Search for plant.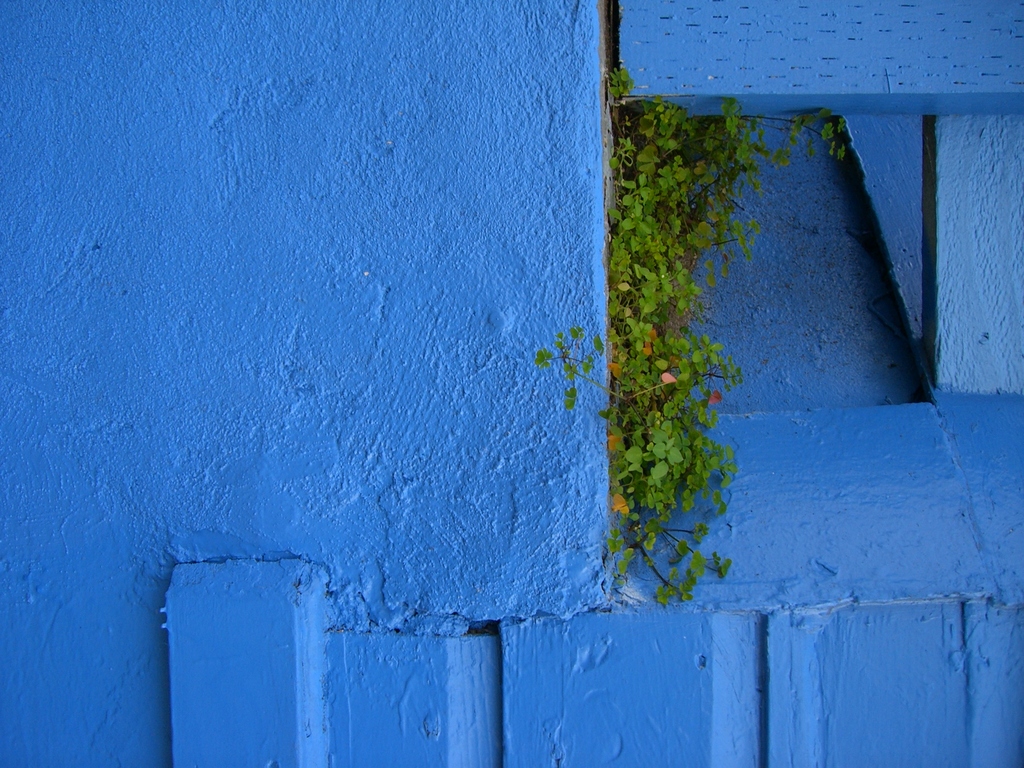
Found at locate(604, 284, 749, 618).
